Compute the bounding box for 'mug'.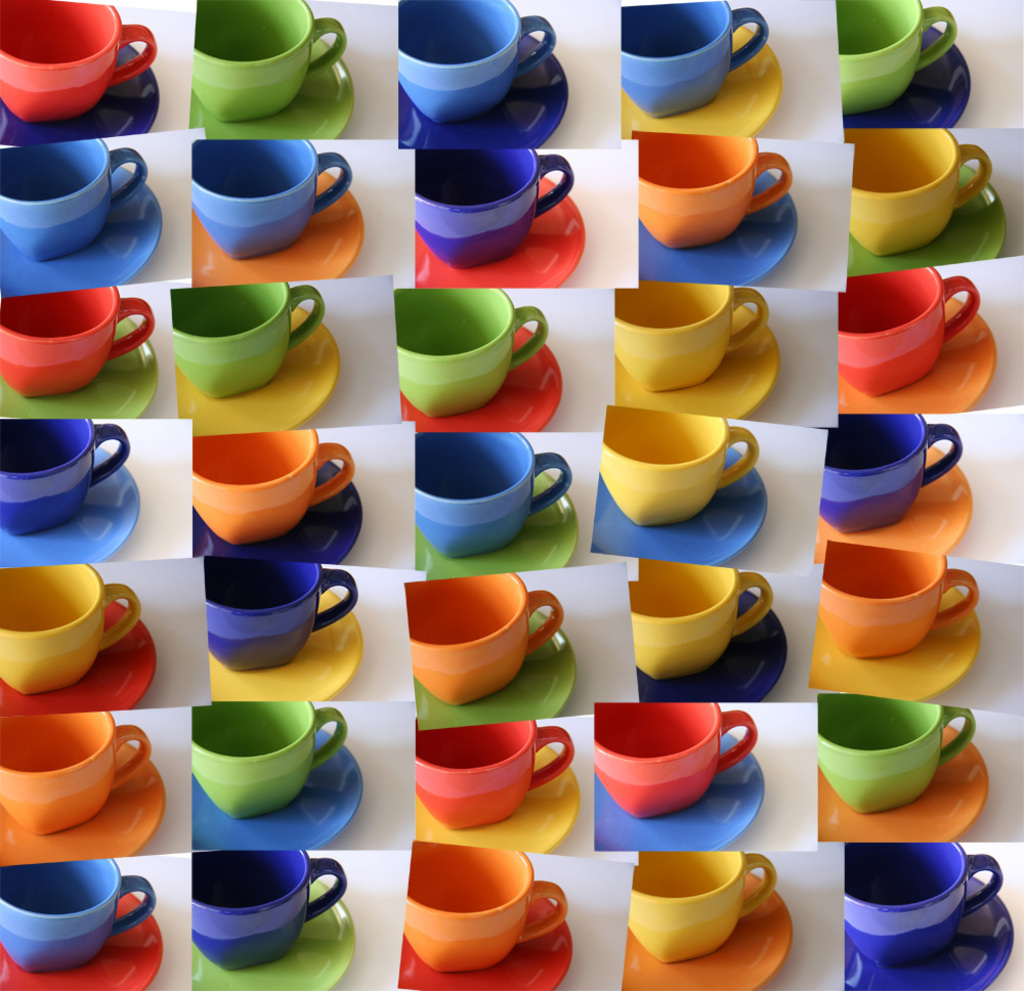
[204, 557, 358, 672].
